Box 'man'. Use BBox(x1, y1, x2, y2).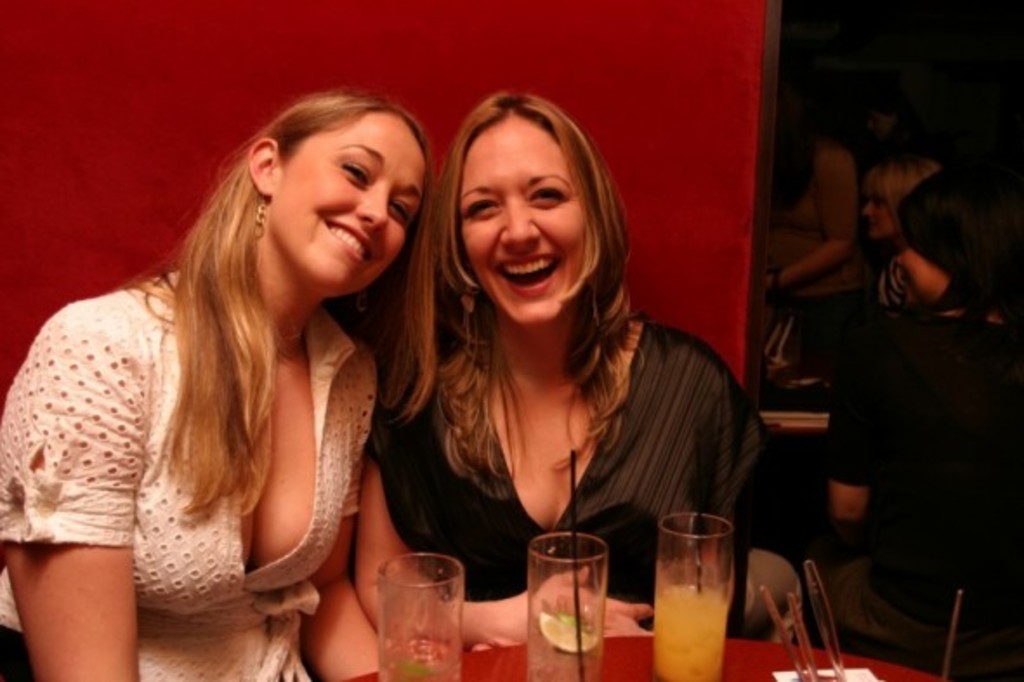
BBox(791, 160, 1017, 665).
